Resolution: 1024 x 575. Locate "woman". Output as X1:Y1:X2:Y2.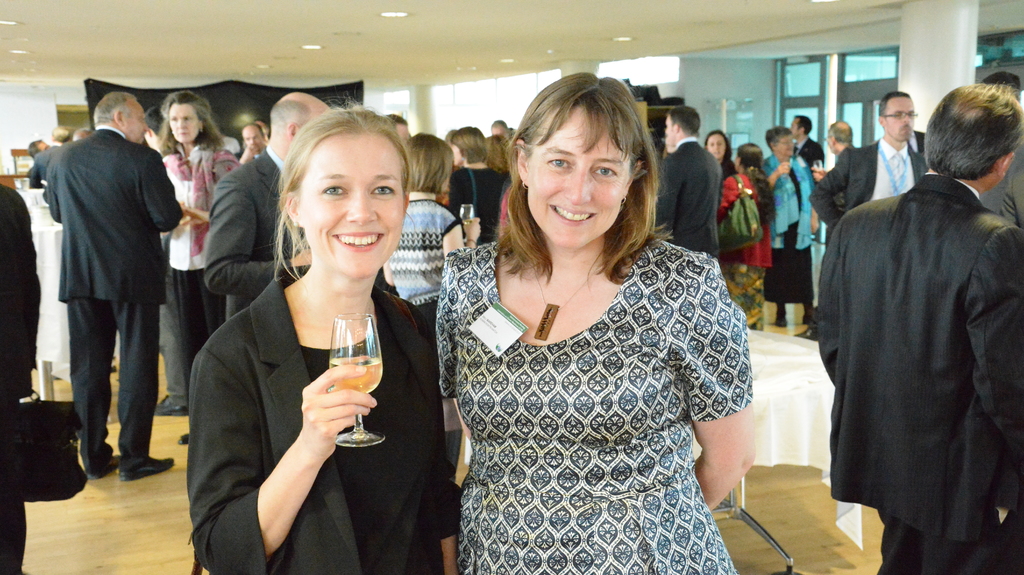
152:89:250:421.
